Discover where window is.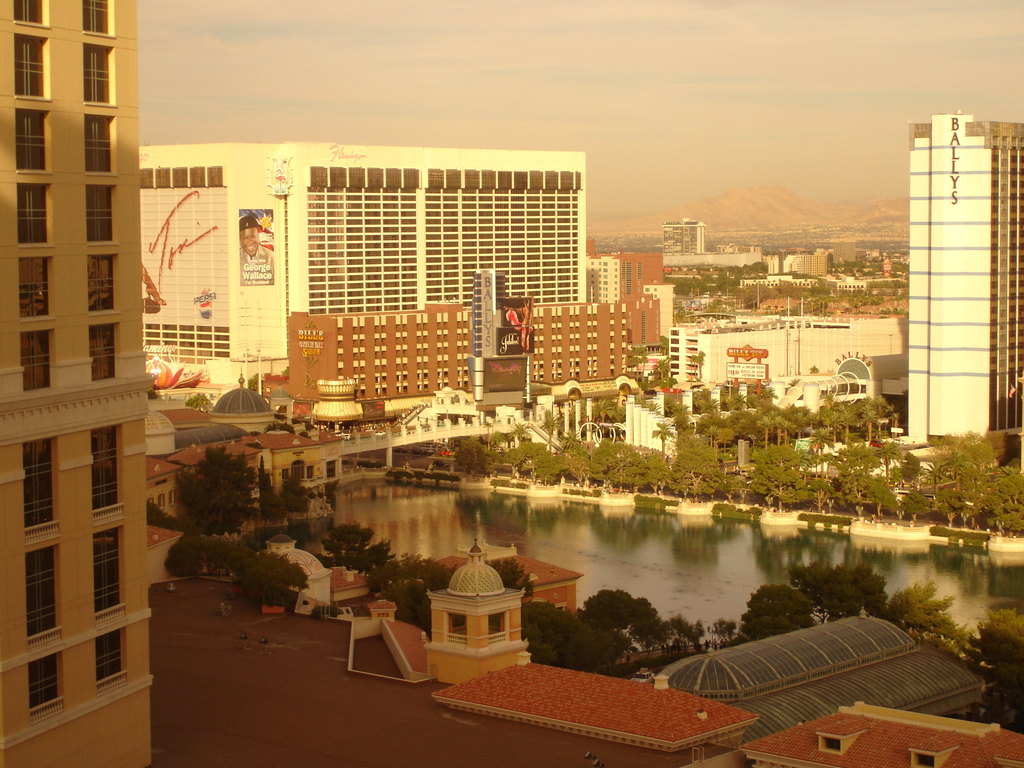
Discovered at 575:367:582:379.
